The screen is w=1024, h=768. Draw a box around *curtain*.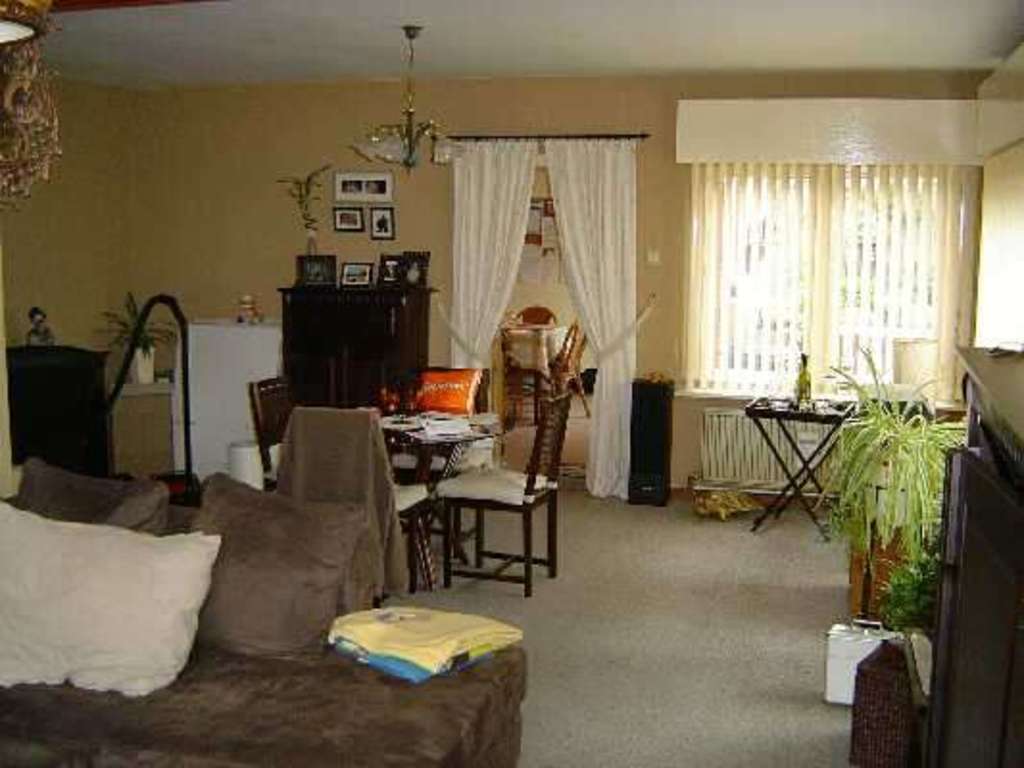
(x1=442, y1=134, x2=538, y2=374).
